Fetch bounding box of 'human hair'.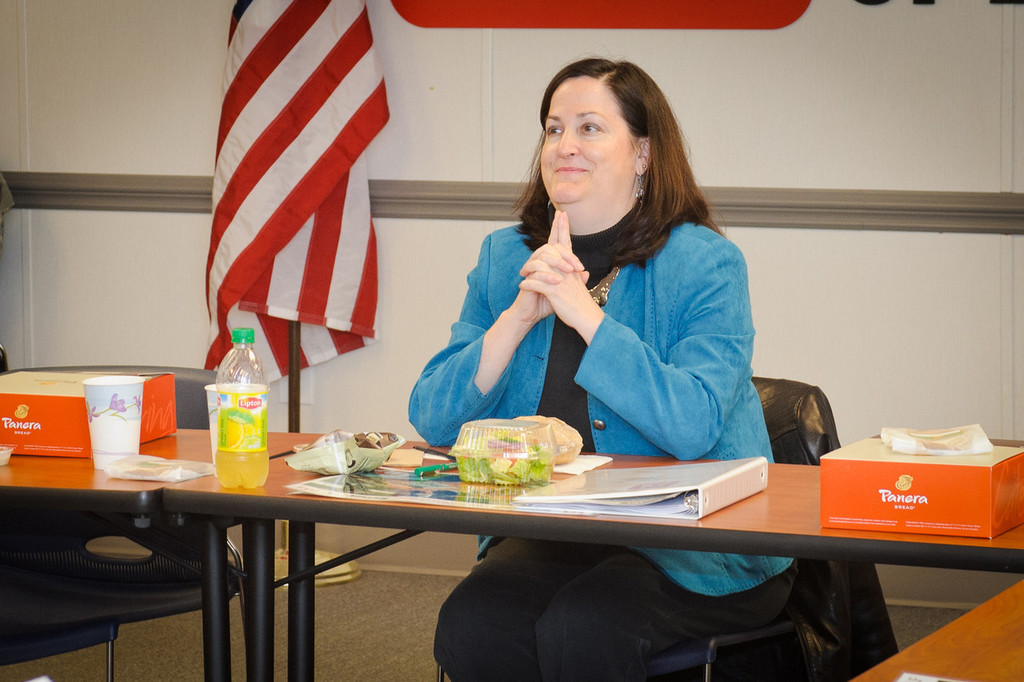
Bbox: 510, 62, 719, 308.
